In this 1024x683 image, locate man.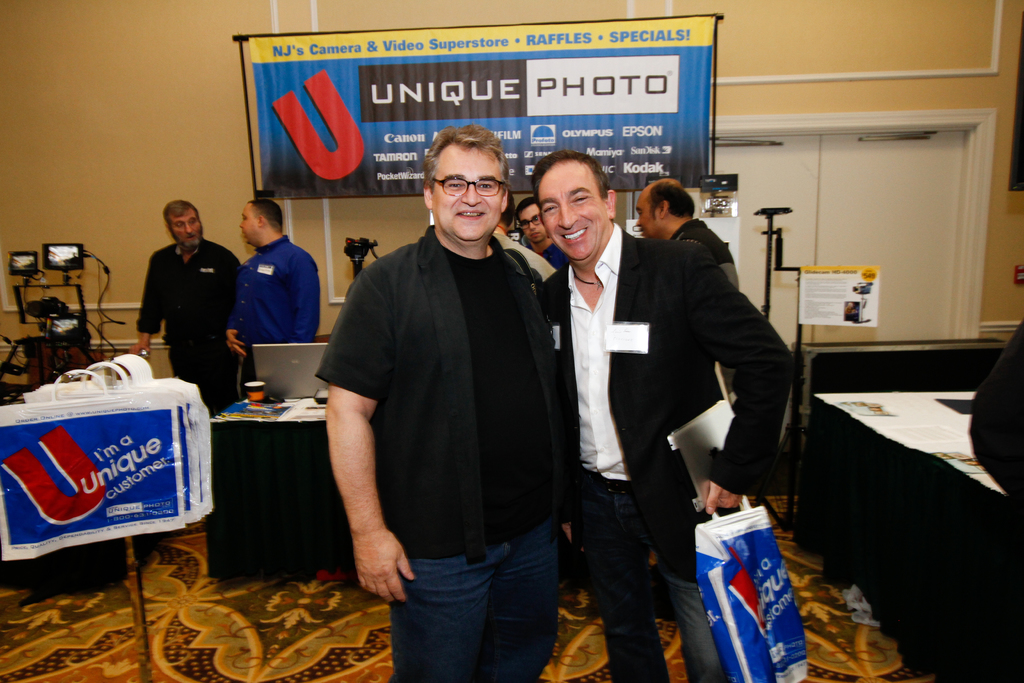
Bounding box: left=488, top=194, right=555, bottom=283.
